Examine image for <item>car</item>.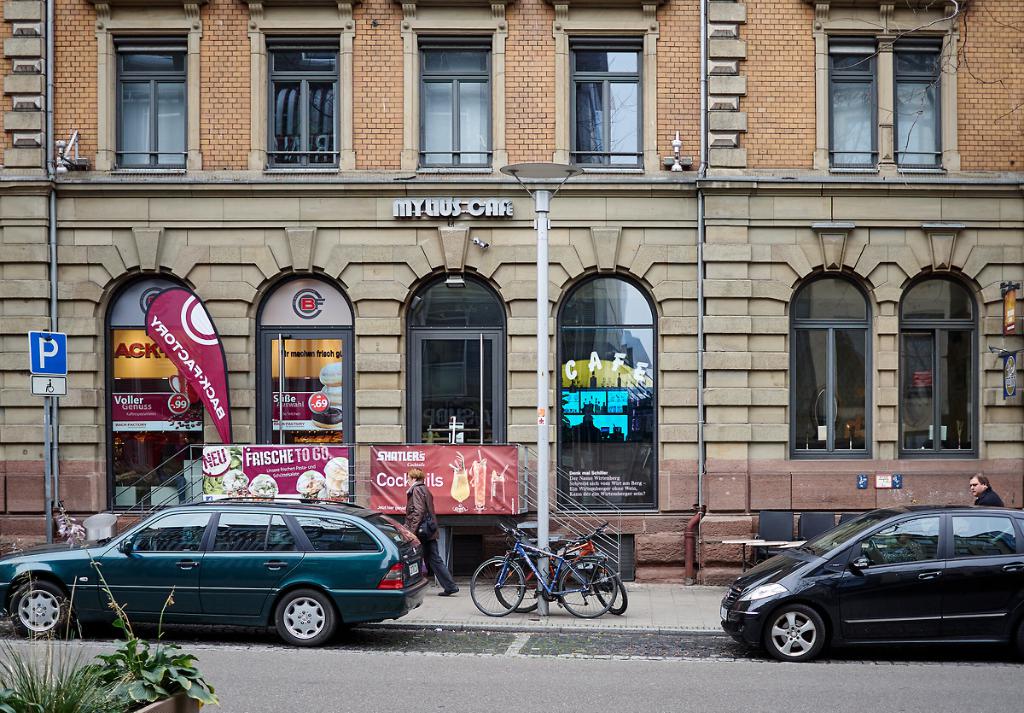
Examination result: bbox=[713, 500, 1021, 661].
